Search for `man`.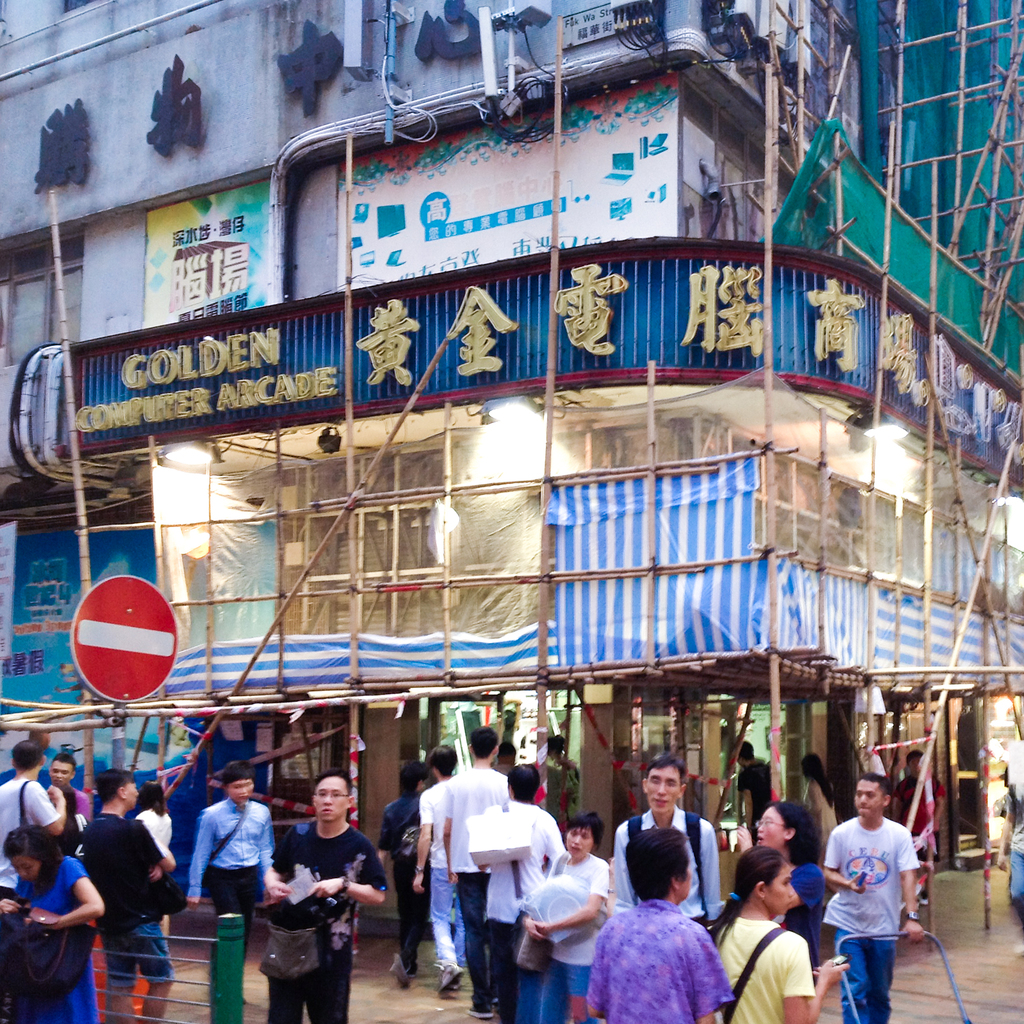
Found at BBox(733, 741, 772, 844).
